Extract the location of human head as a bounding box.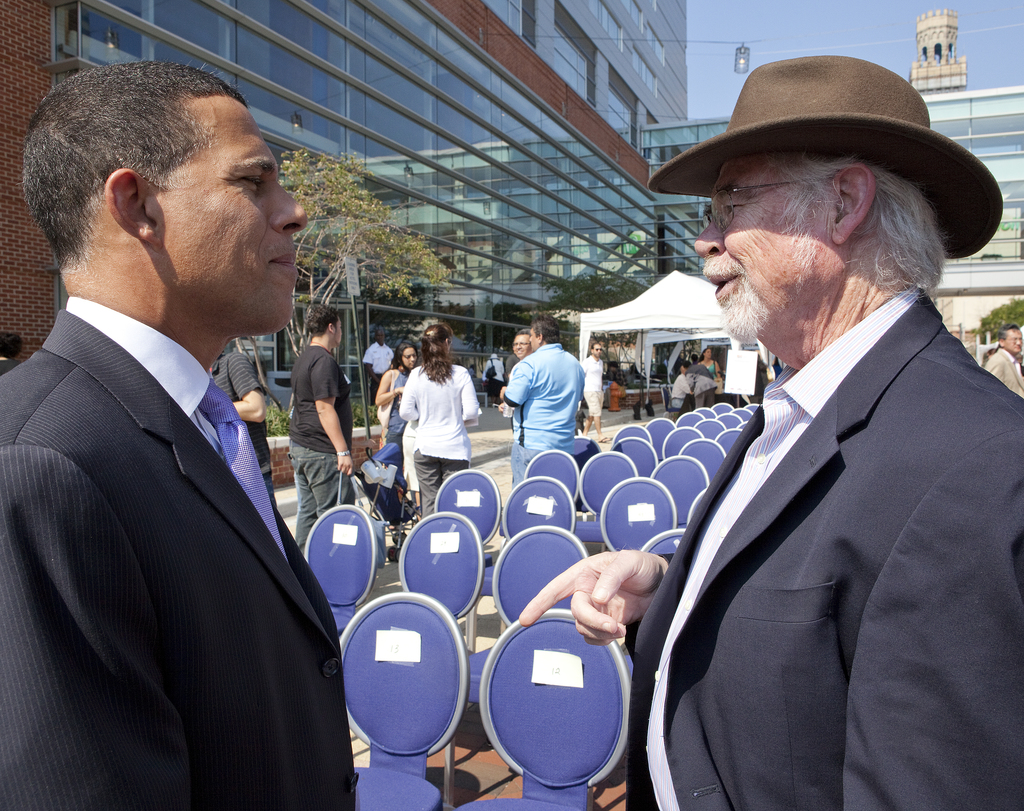
Rect(23, 66, 311, 316).
